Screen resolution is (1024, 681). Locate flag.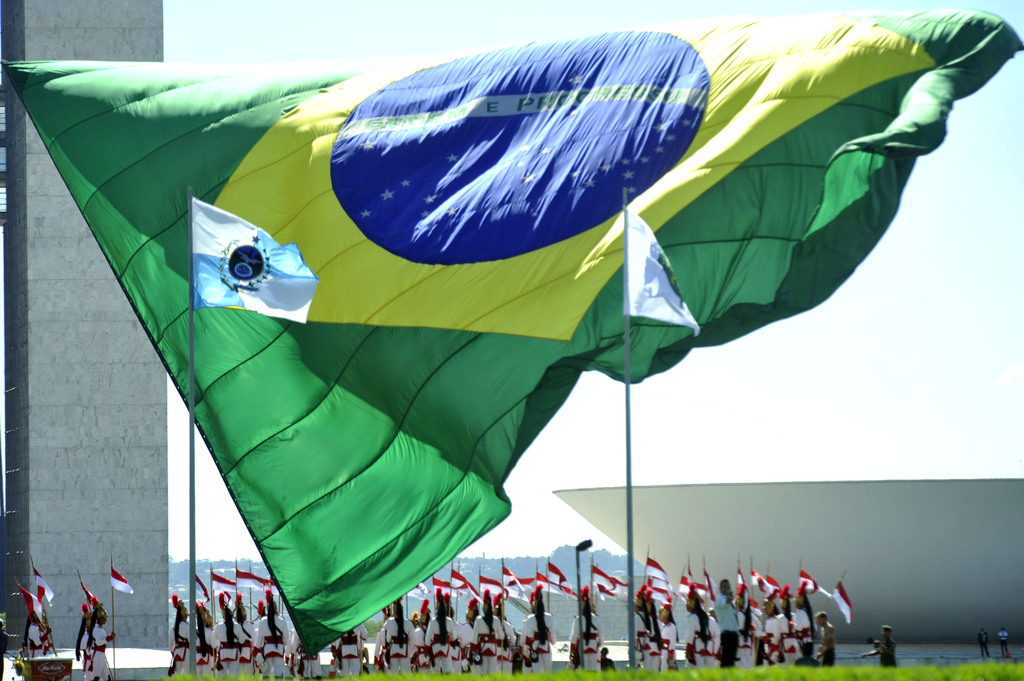
762, 575, 778, 603.
